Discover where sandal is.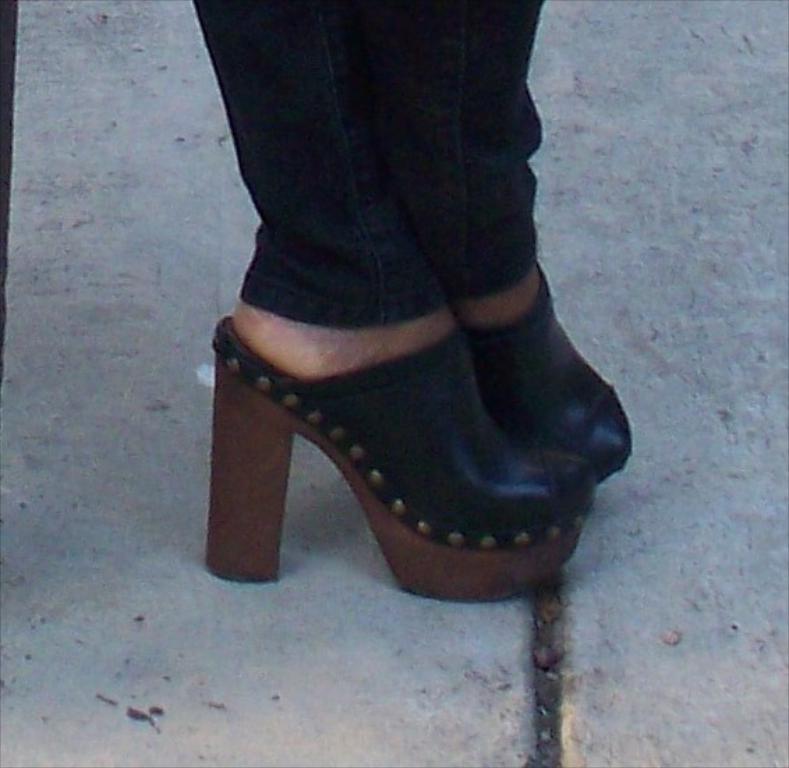
Discovered at left=456, top=262, right=643, bottom=488.
